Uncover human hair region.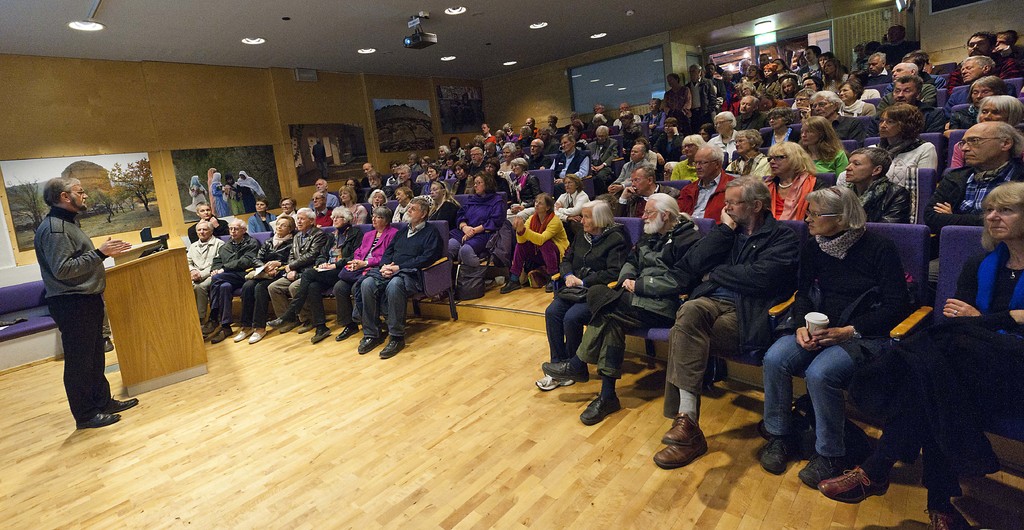
Uncovered: (904,50,929,67).
